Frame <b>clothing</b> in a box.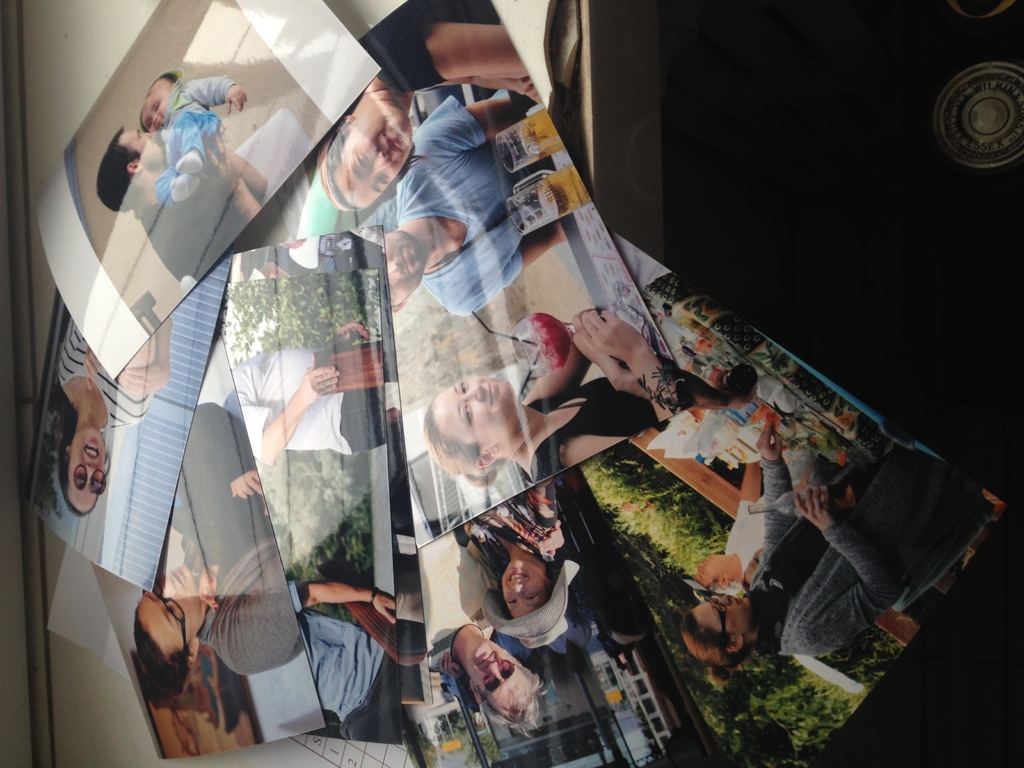
350,0,509,98.
